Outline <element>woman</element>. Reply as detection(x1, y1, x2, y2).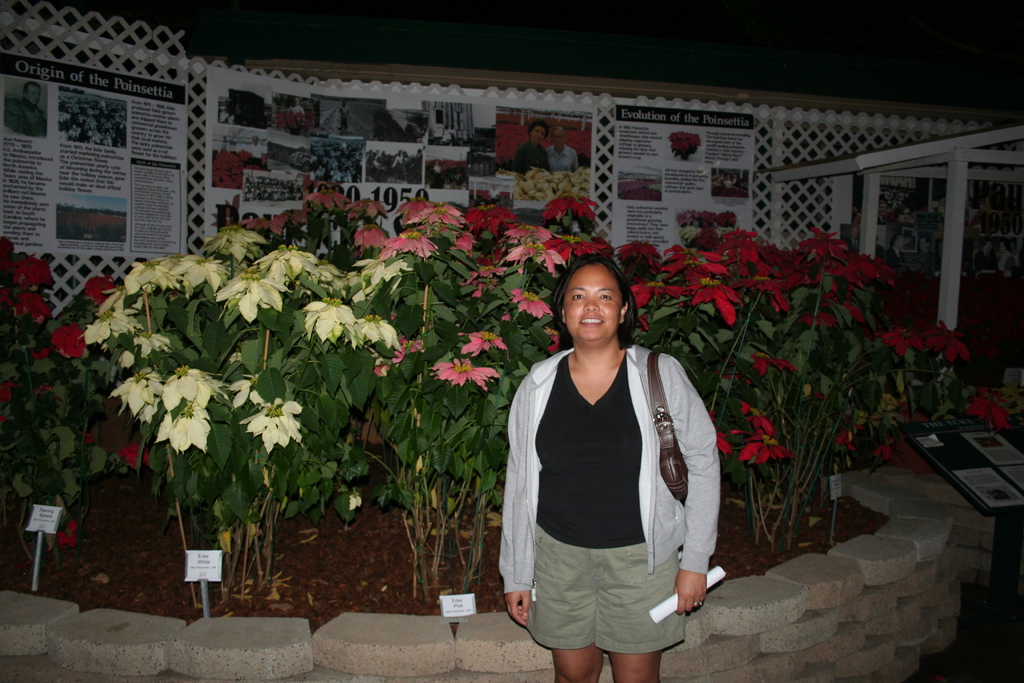
detection(506, 226, 701, 675).
